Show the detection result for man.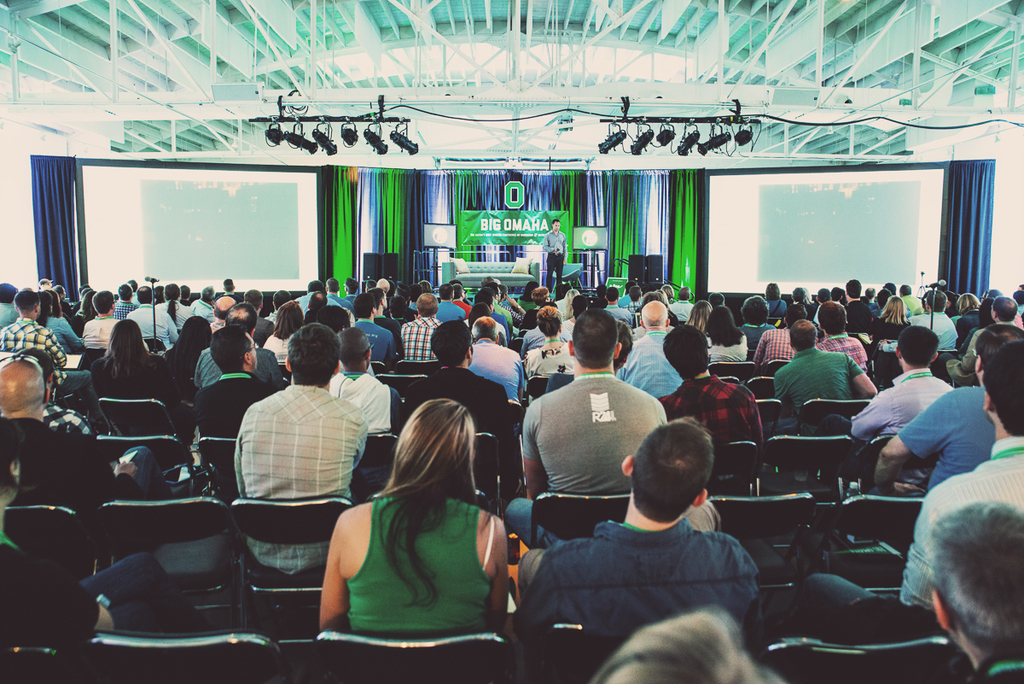
237, 323, 373, 587.
